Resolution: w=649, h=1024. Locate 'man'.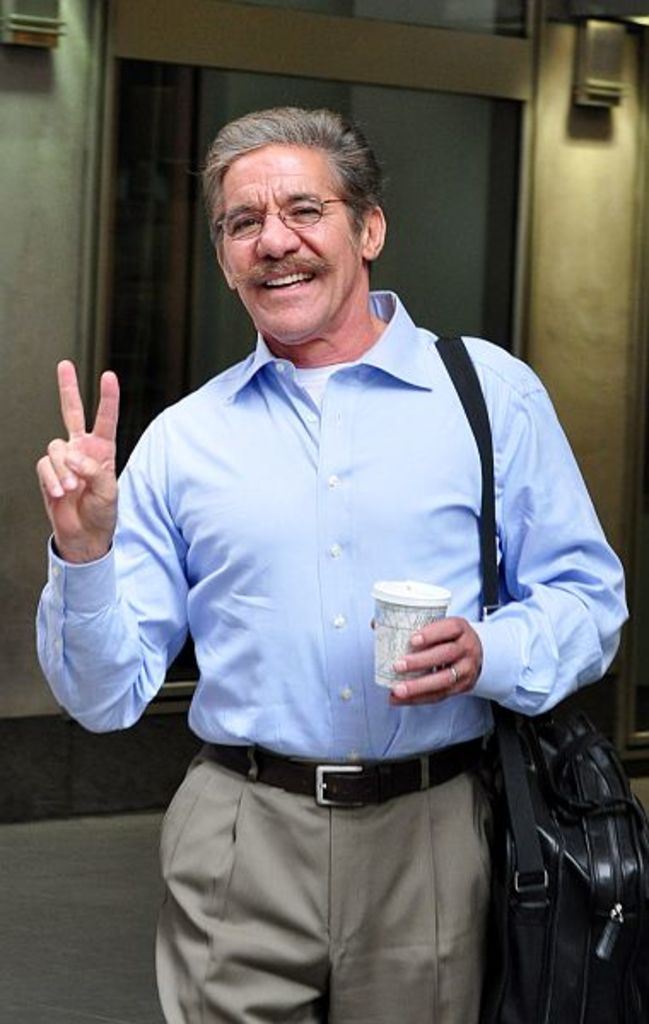
(36, 108, 623, 1022).
